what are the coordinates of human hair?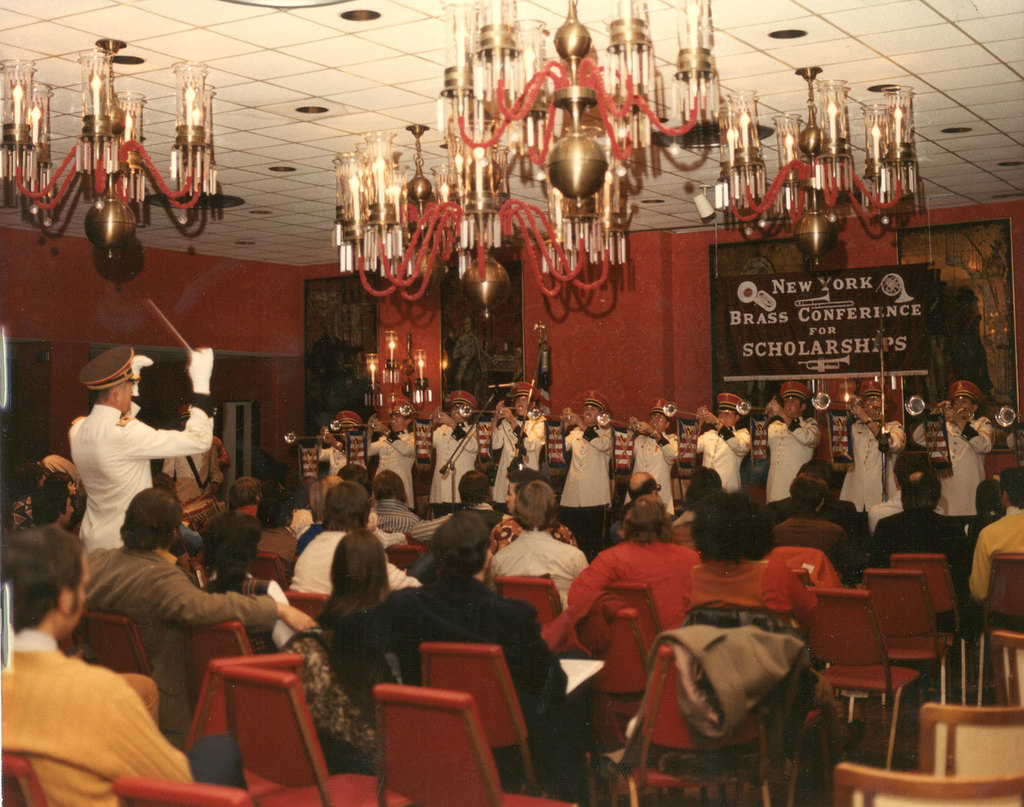
l=323, t=478, r=372, b=532.
